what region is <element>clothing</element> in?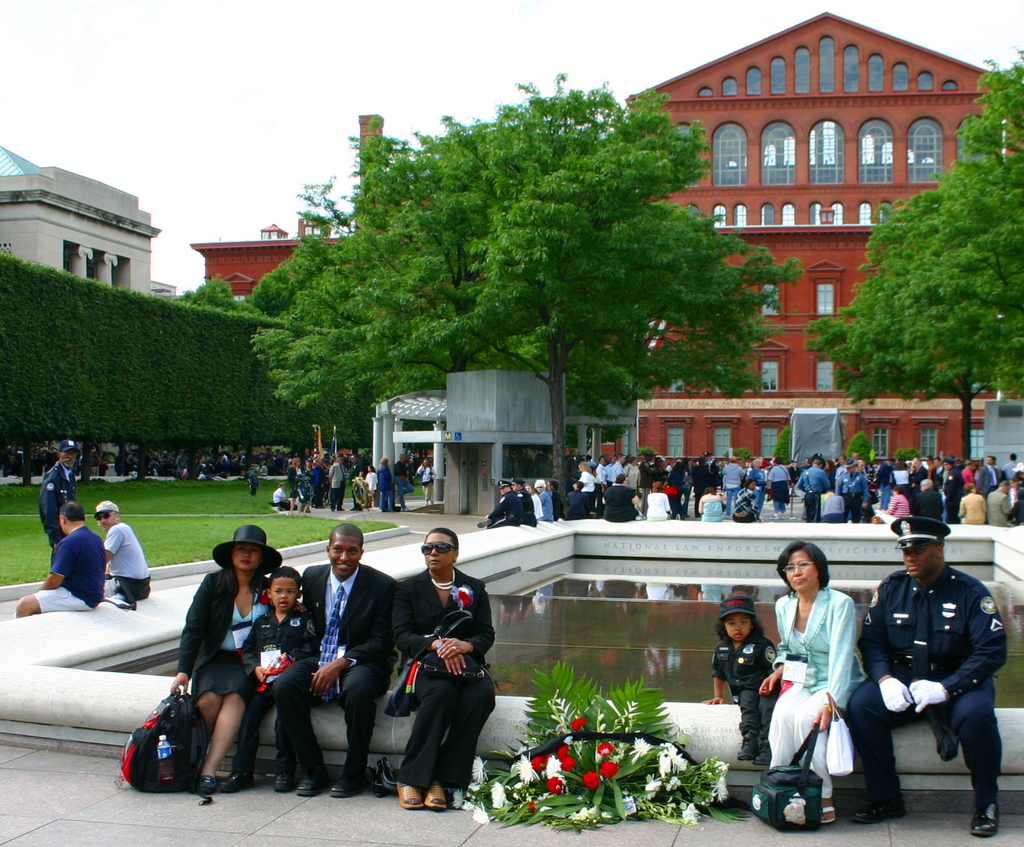
<bbox>32, 526, 108, 613</bbox>.
